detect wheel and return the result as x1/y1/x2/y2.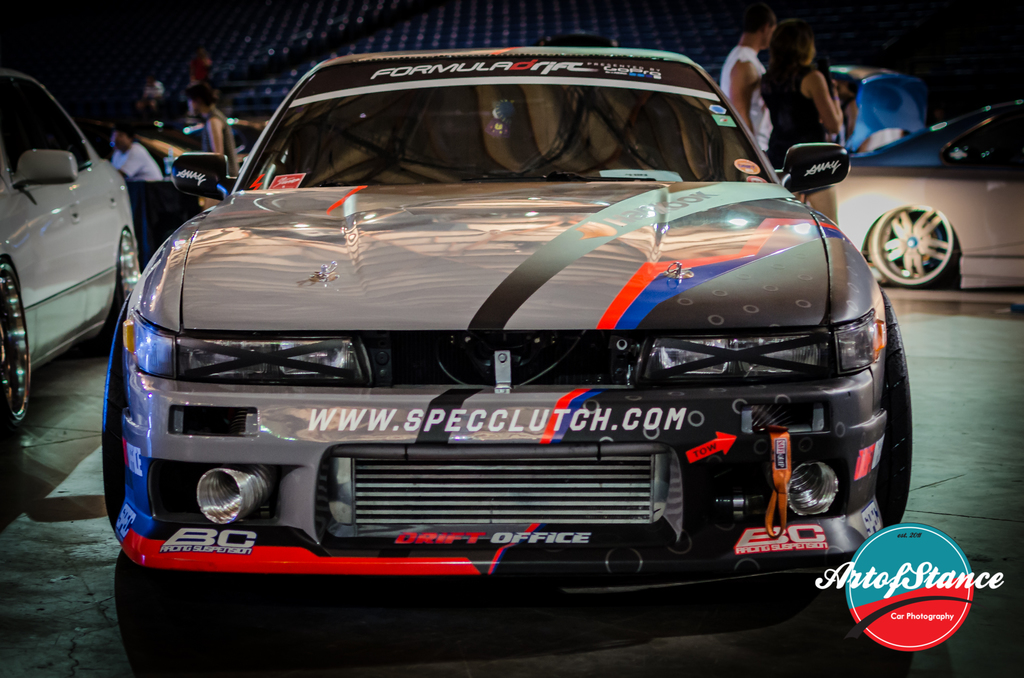
875/287/913/538.
